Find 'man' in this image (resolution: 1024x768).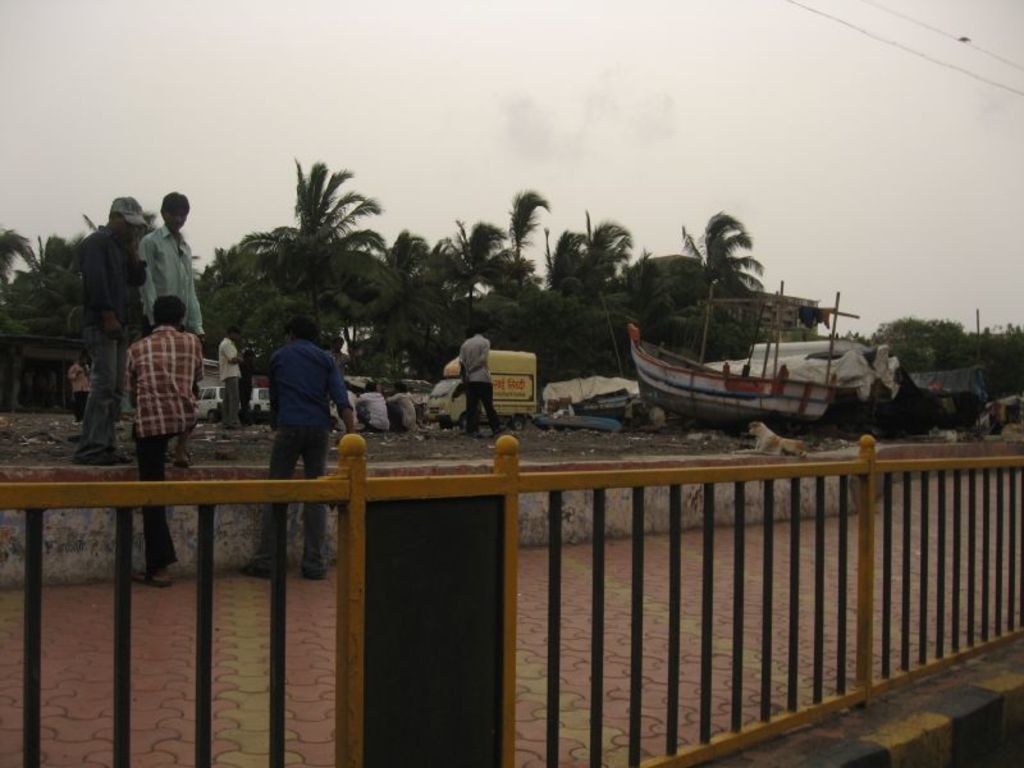
[x1=67, y1=351, x2=92, y2=419].
